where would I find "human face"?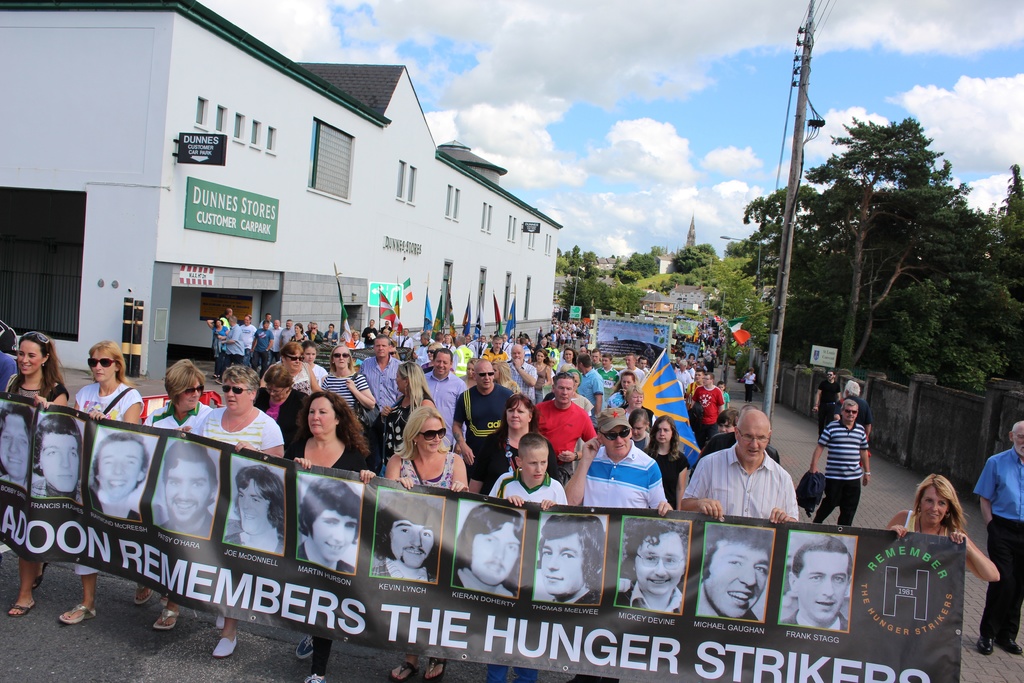
At box(705, 541, 769, 620).
